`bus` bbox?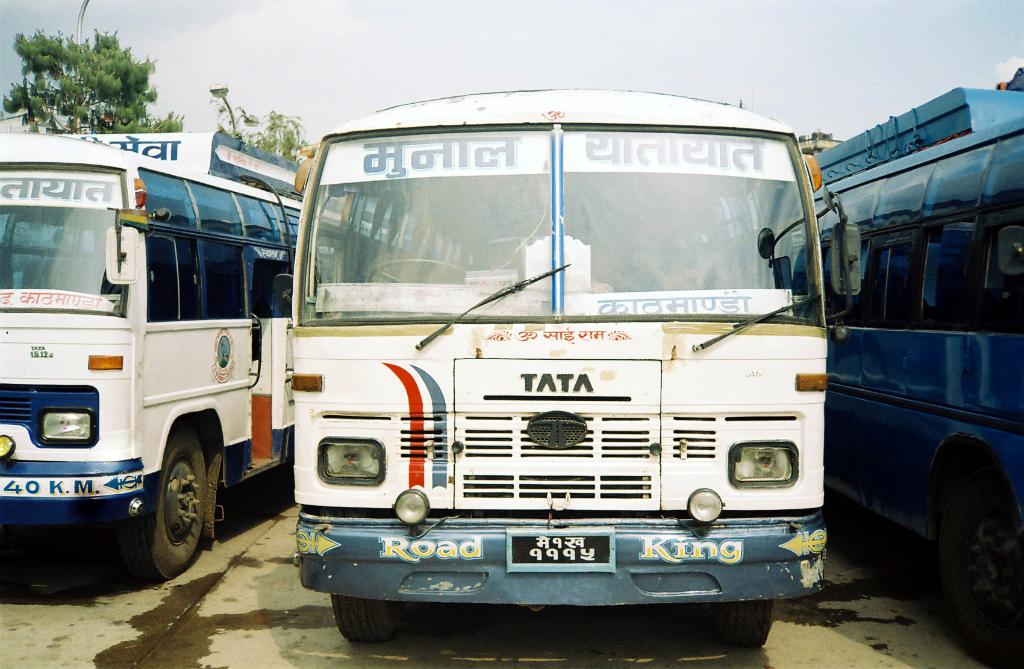
x1=0, y1=135, x2=425, y2=577
